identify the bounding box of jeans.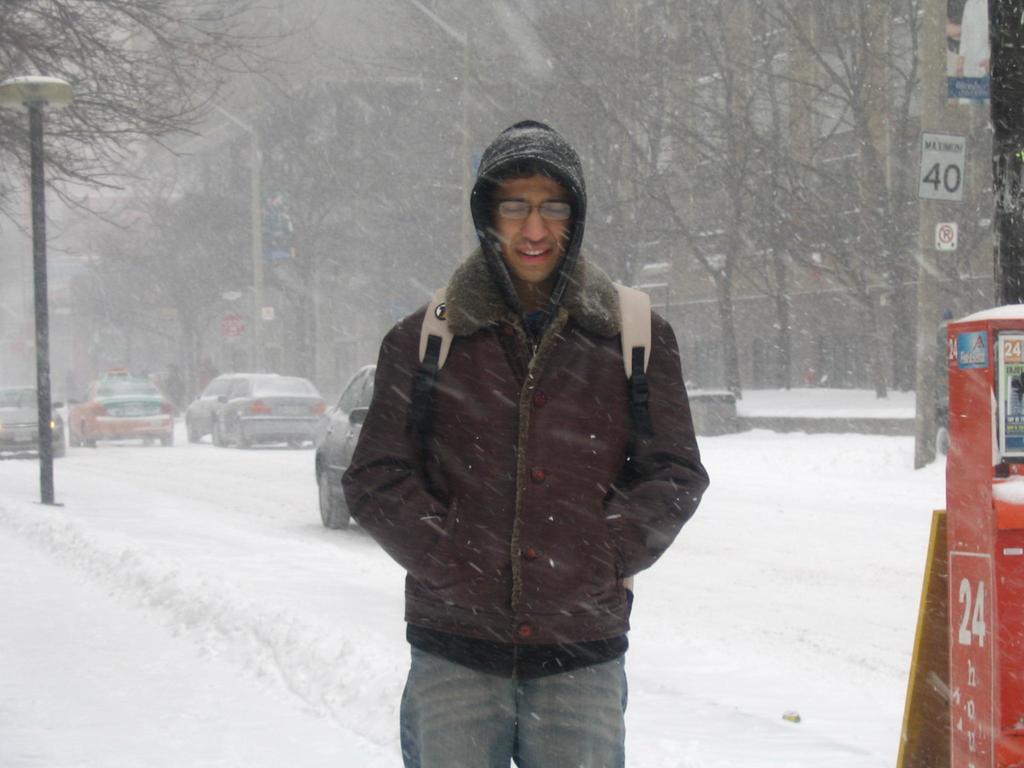
left=390, top=639, right=648, bottom=764.
